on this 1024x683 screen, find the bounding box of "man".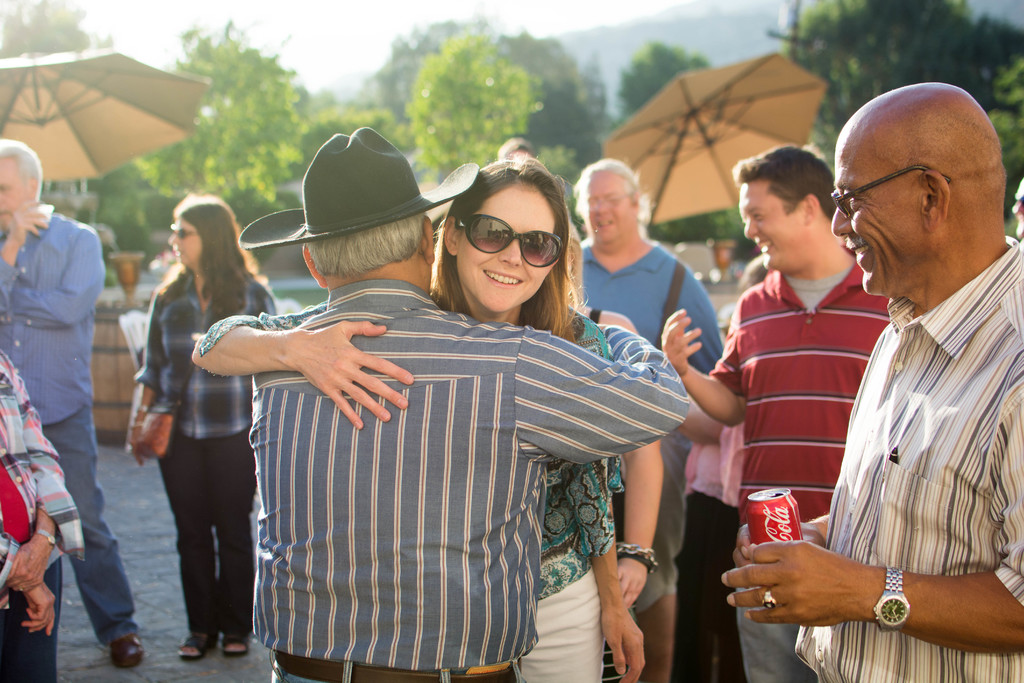
Bounding box: {"left": 584, "top": 170, "right": 730, "bottom": 375}.
